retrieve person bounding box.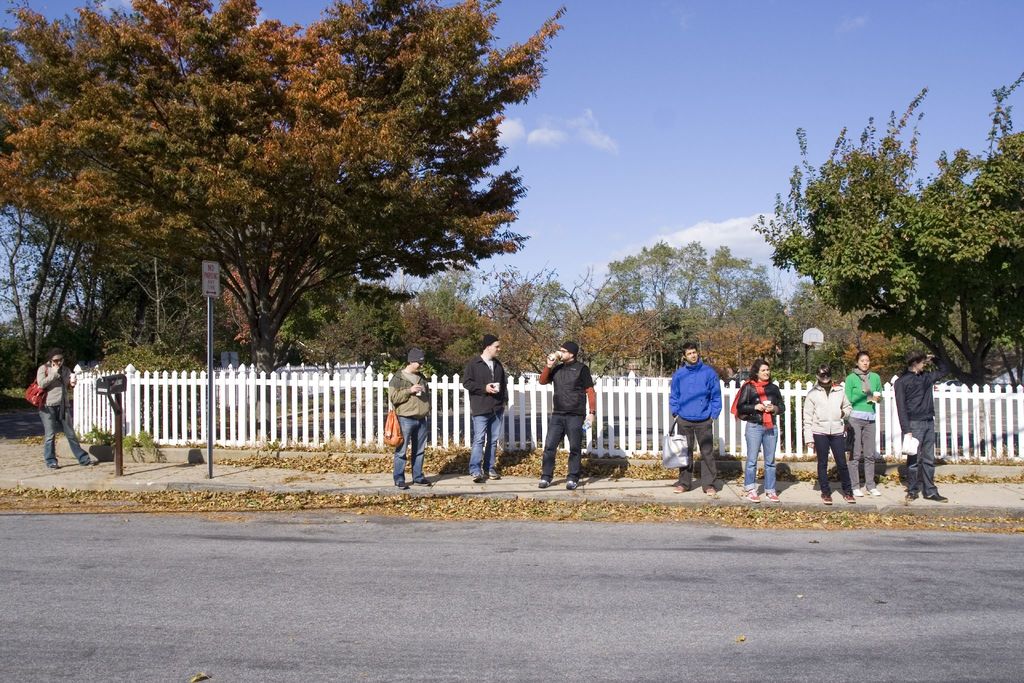
Bounding box: locate(844, 349, 883, 493).
